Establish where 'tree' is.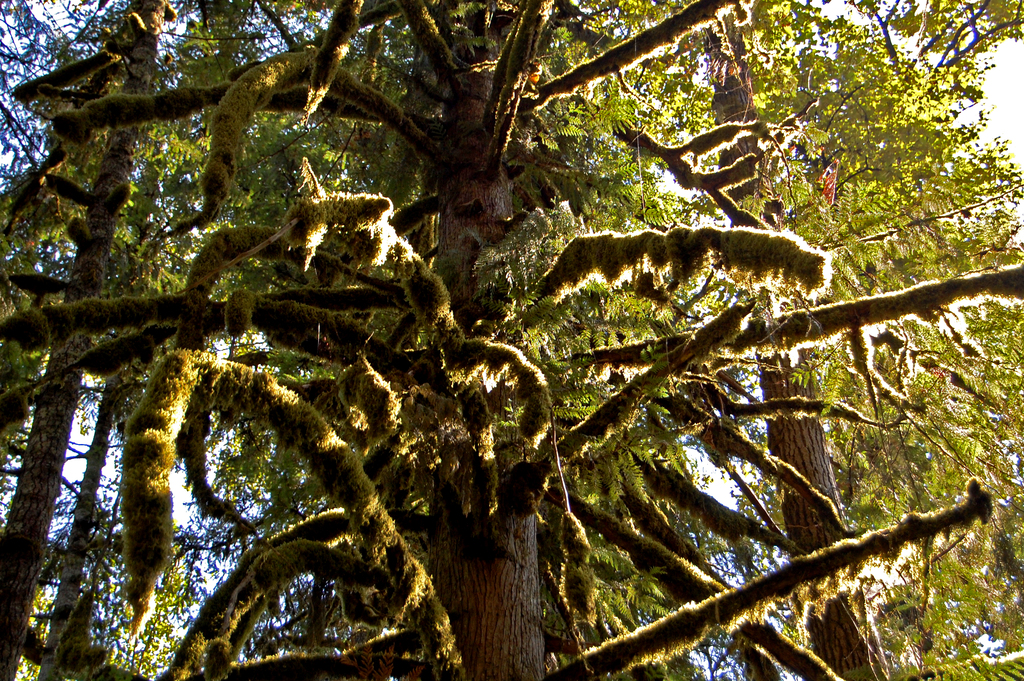
Established at [x1=0, y1=0, x2=1023, y2=680].
